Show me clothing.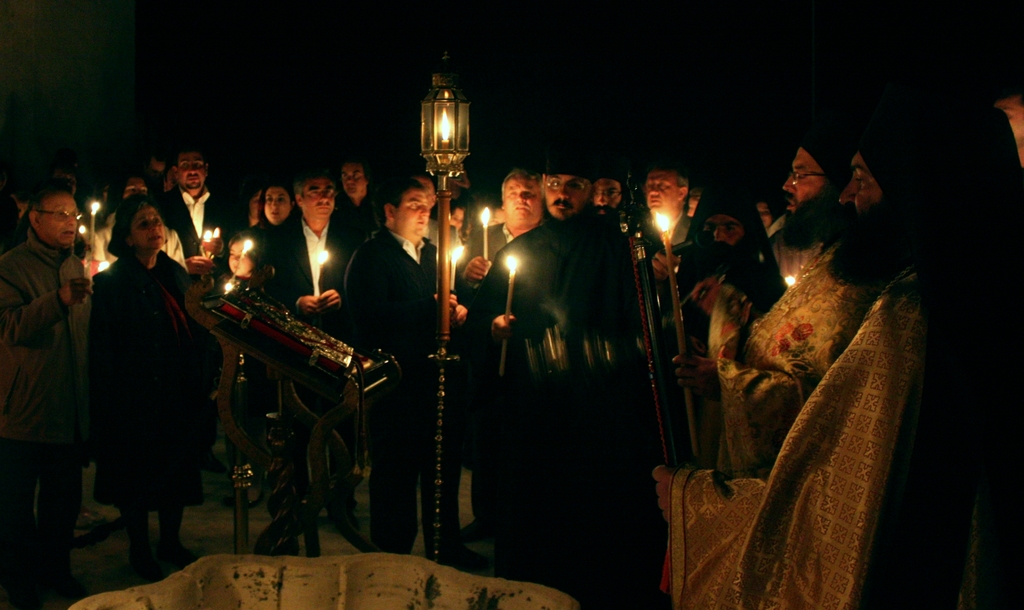
clothing is here: bbox=(163, 174, 238, 260).
